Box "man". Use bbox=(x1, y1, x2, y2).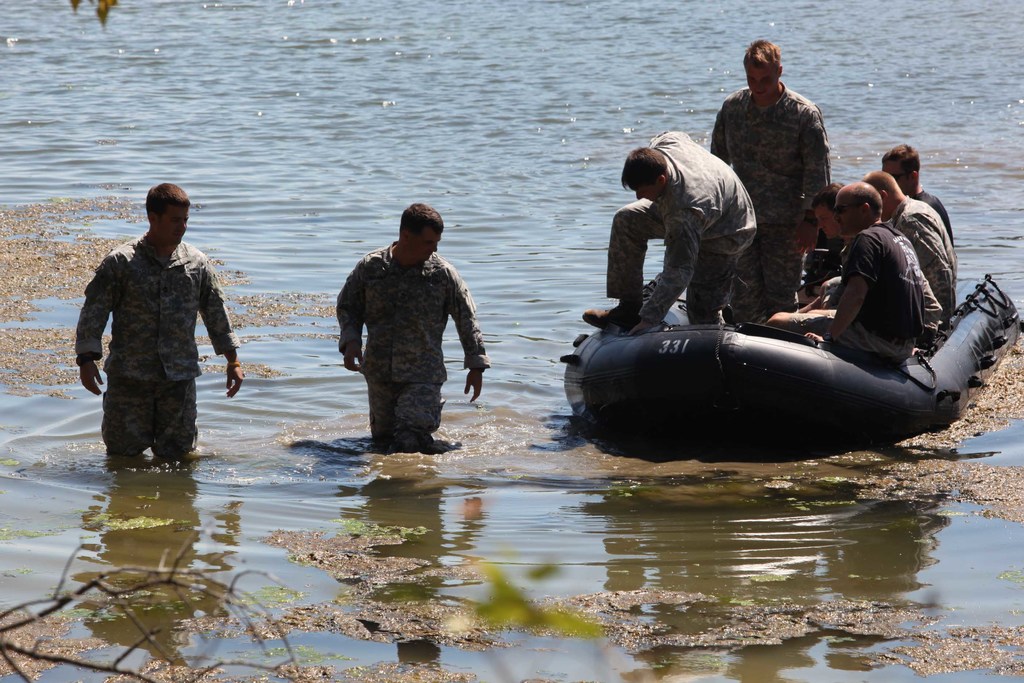
bbox=(712, 37, 829, 327).
